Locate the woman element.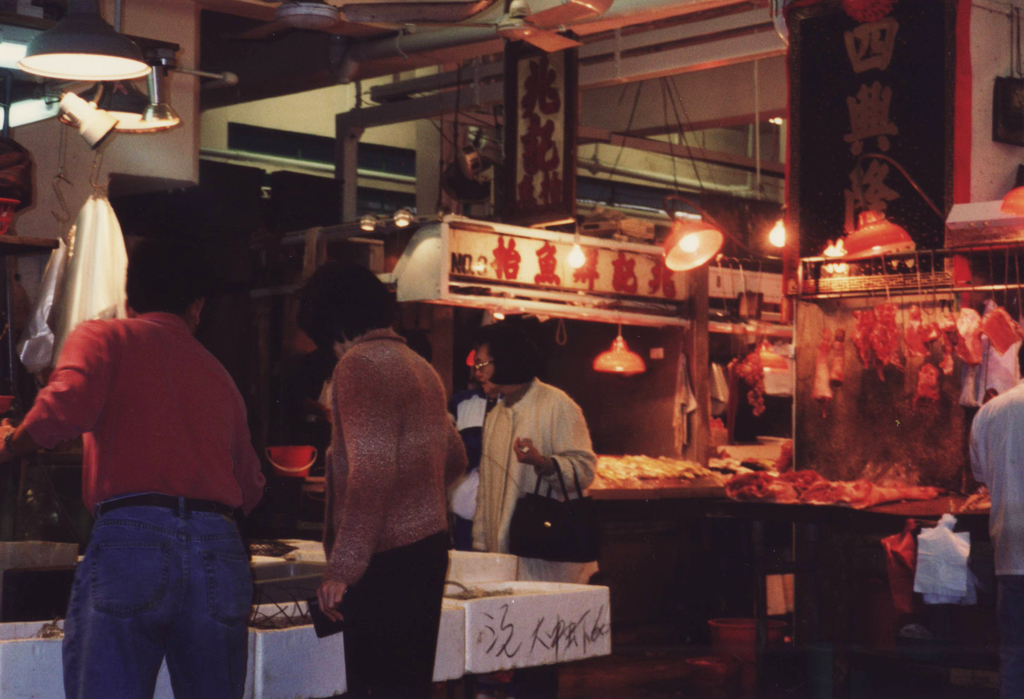
Element bbox: 289,272,471,673.
